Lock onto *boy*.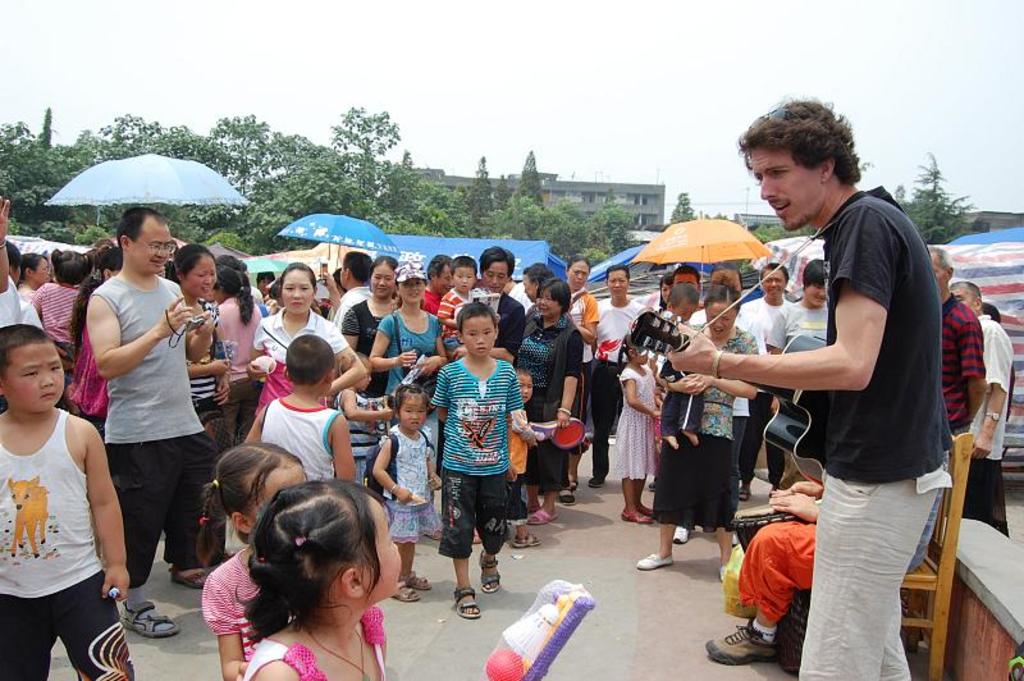
Locked: 438:256:499:349.
